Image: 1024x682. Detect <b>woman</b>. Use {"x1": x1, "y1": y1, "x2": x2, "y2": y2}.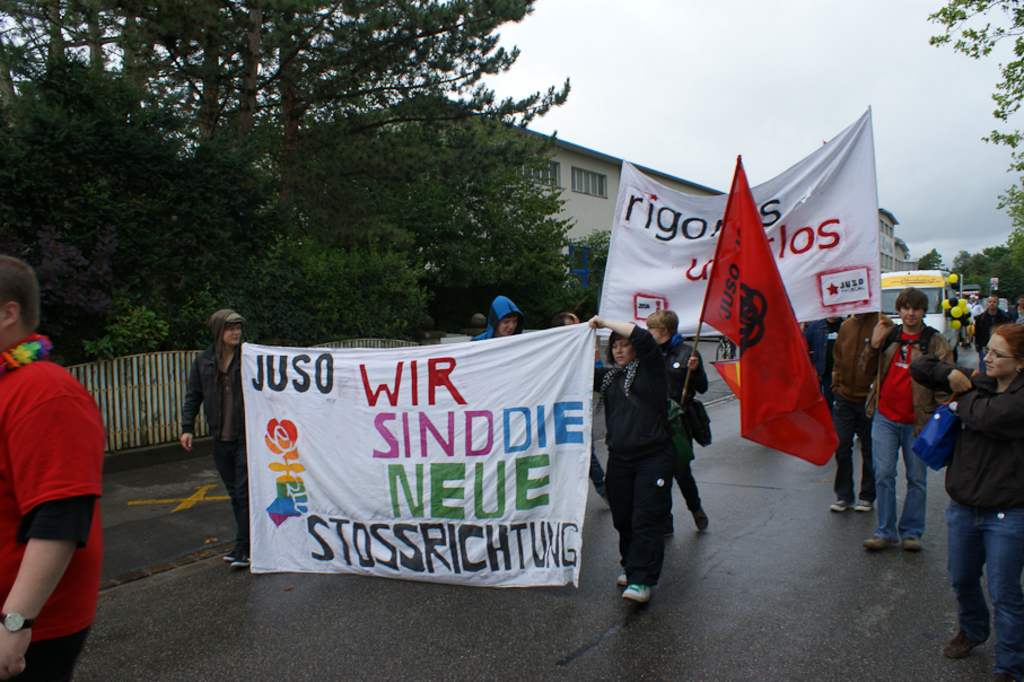
{"x1": 586, "y1": 317, "x2": 669, "y2": 601}.
